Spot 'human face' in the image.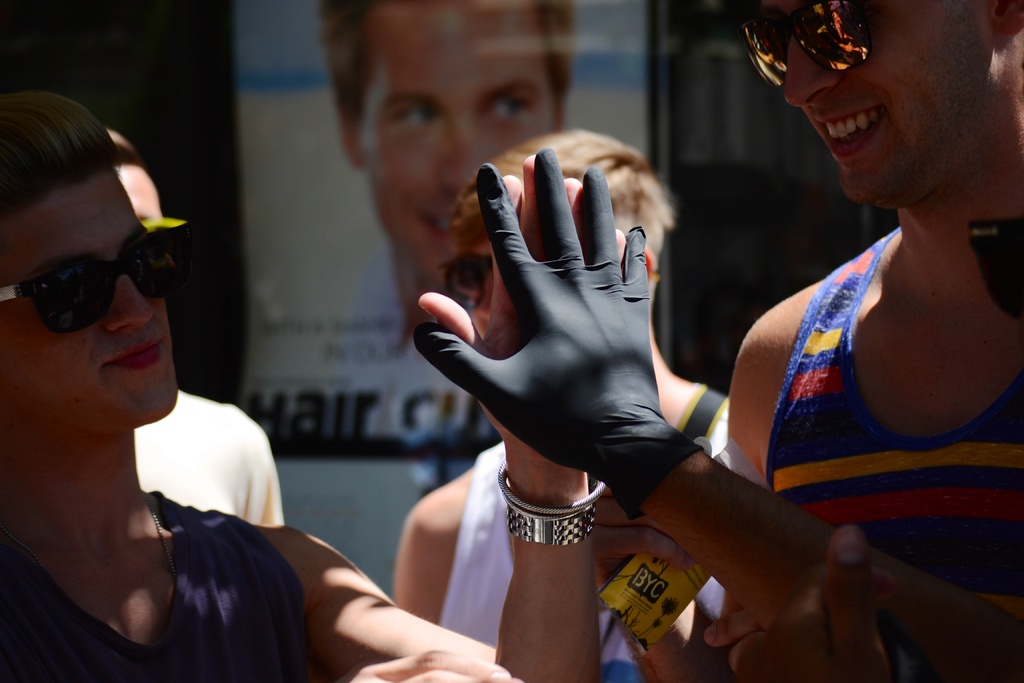
'human face' found at box=[753, 0, 1013, 197].
